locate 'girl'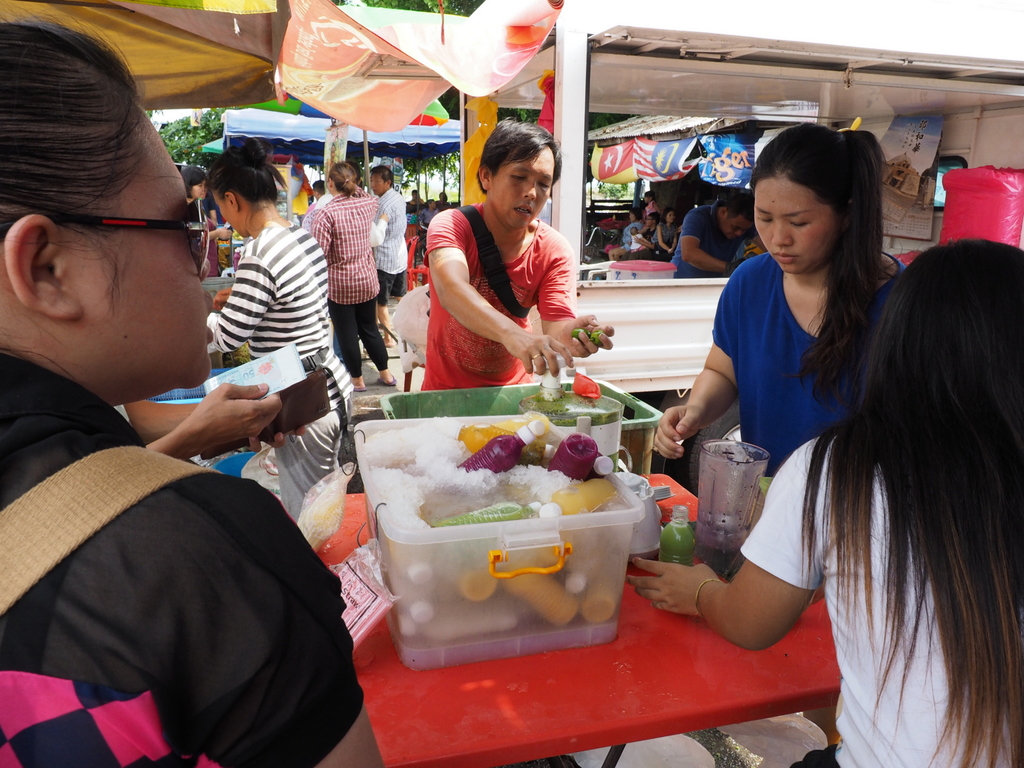
bbox(627, 235, 1023, 767)
